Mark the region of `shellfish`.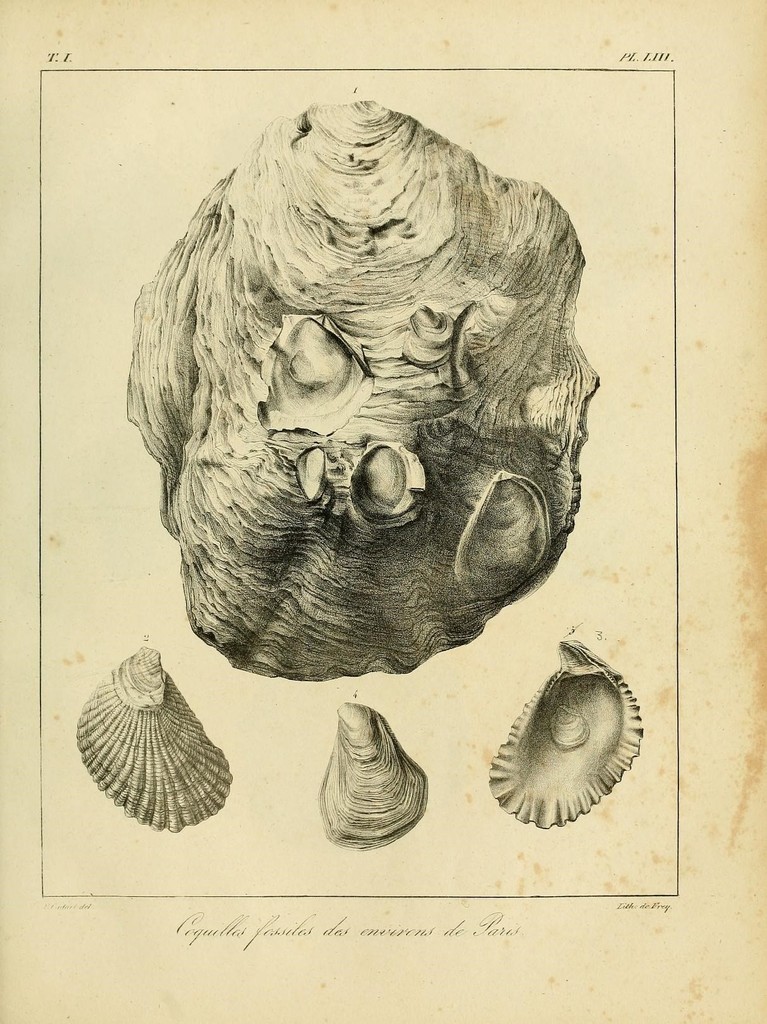
Region: crop(66, 650, 236, 832).
